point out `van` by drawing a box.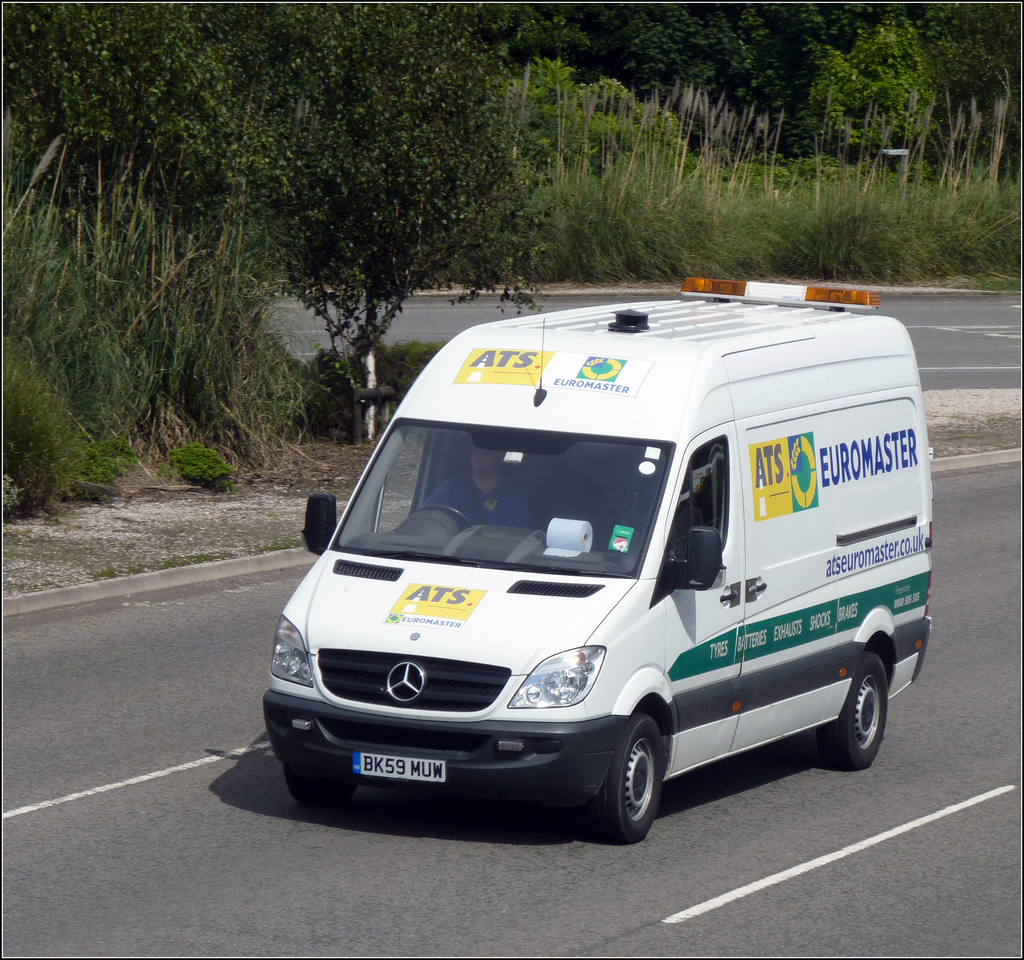
x1=259, y1=272, x2=933, y2=844.
